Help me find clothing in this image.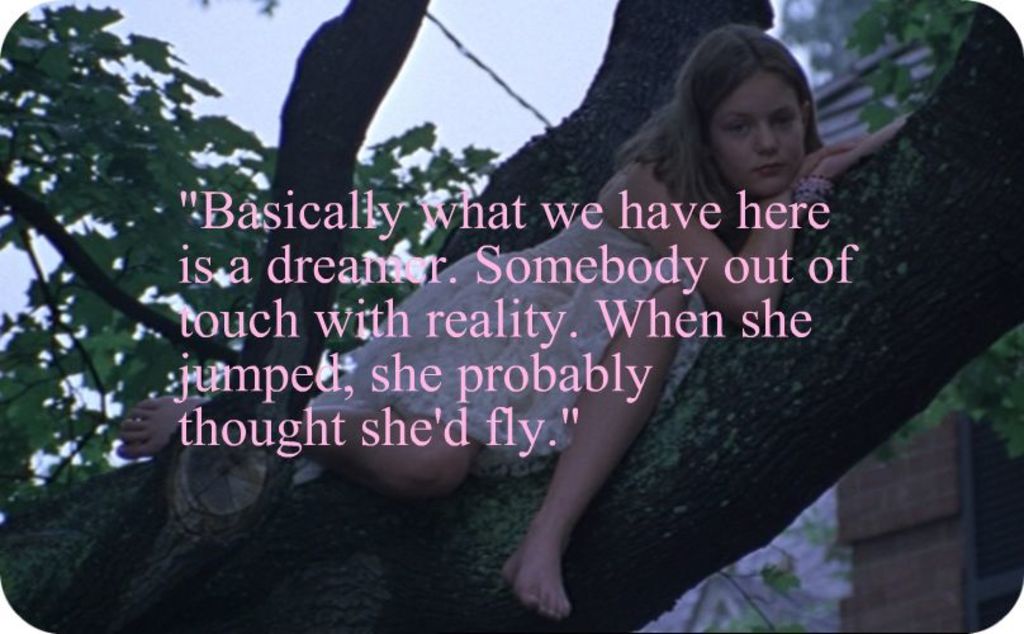
Found it: <bbox>259, 158, 815, 472</bbox>.
